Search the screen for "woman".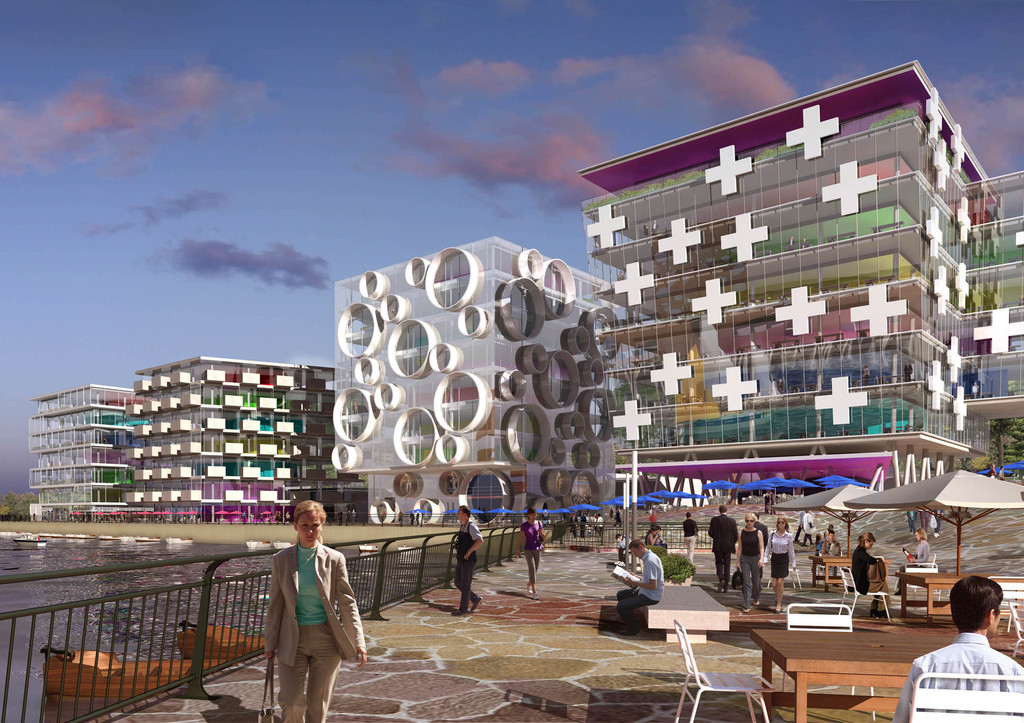
Found at box=[251, 509, 356, 715].
